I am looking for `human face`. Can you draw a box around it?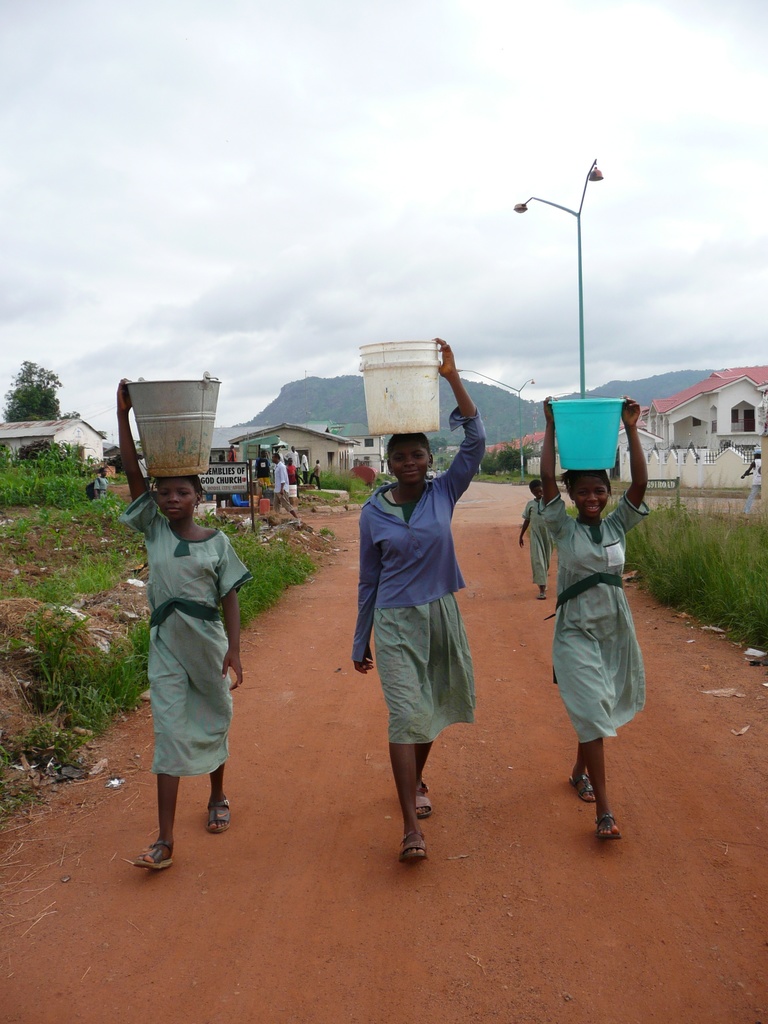
Sure, the bounding box is locate(388, 441, 429, 483).
